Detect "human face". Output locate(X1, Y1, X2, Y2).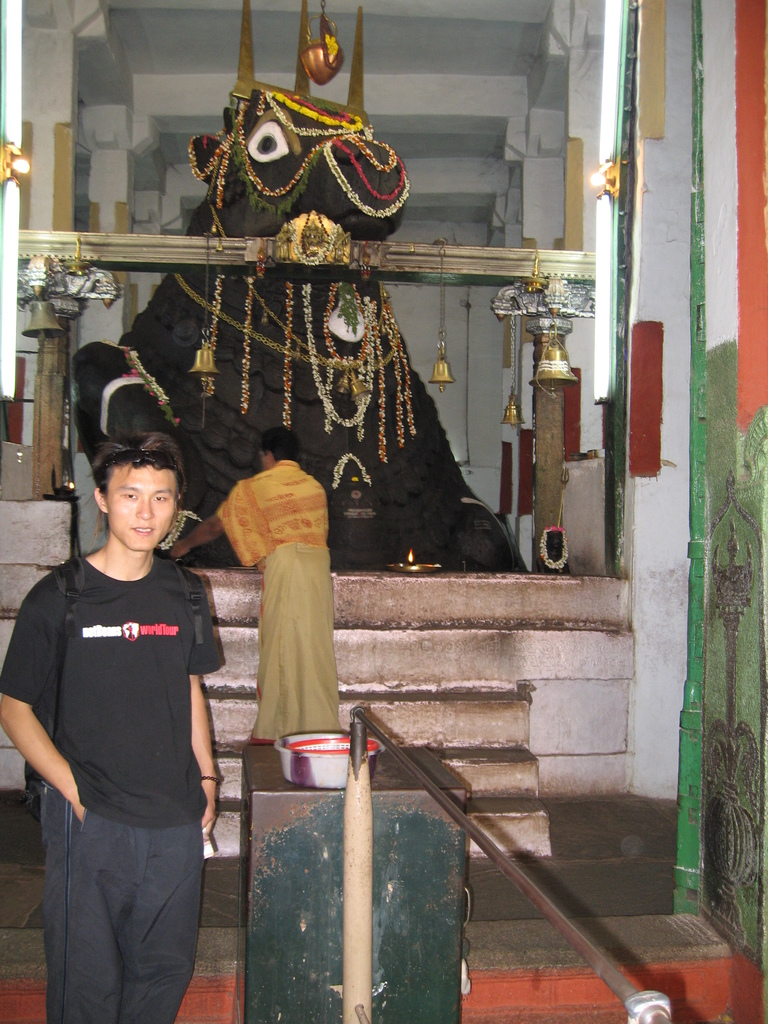
locate(103, 458, 175, 552).
